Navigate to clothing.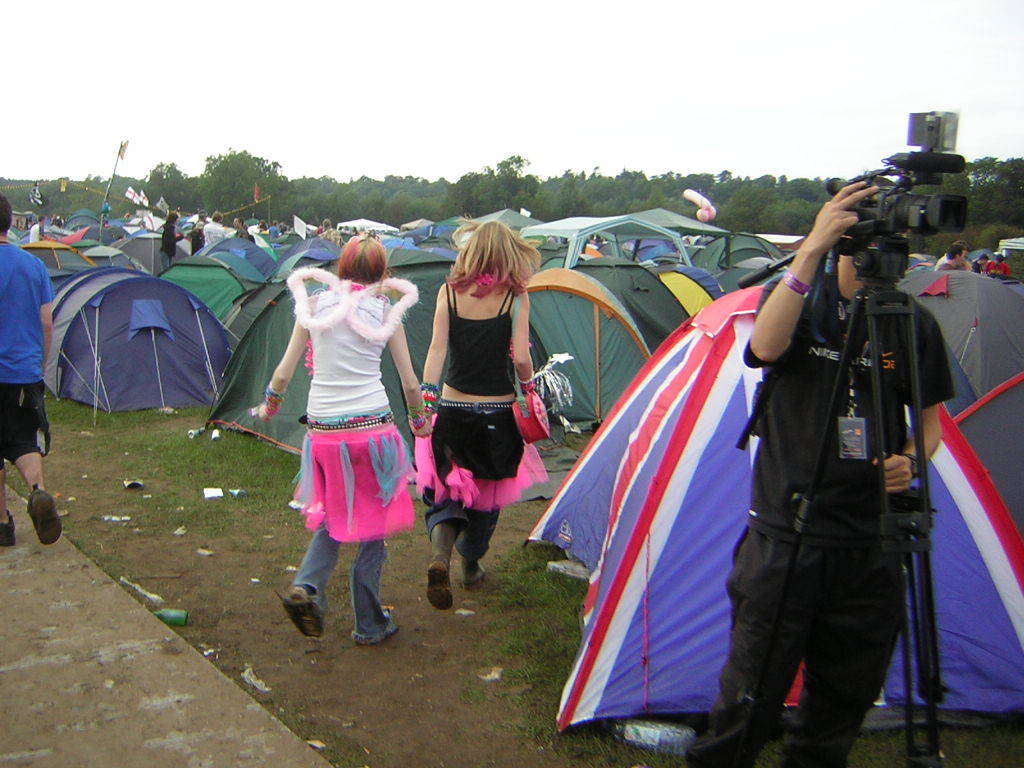
Navigation target: 967:256:985:274.
